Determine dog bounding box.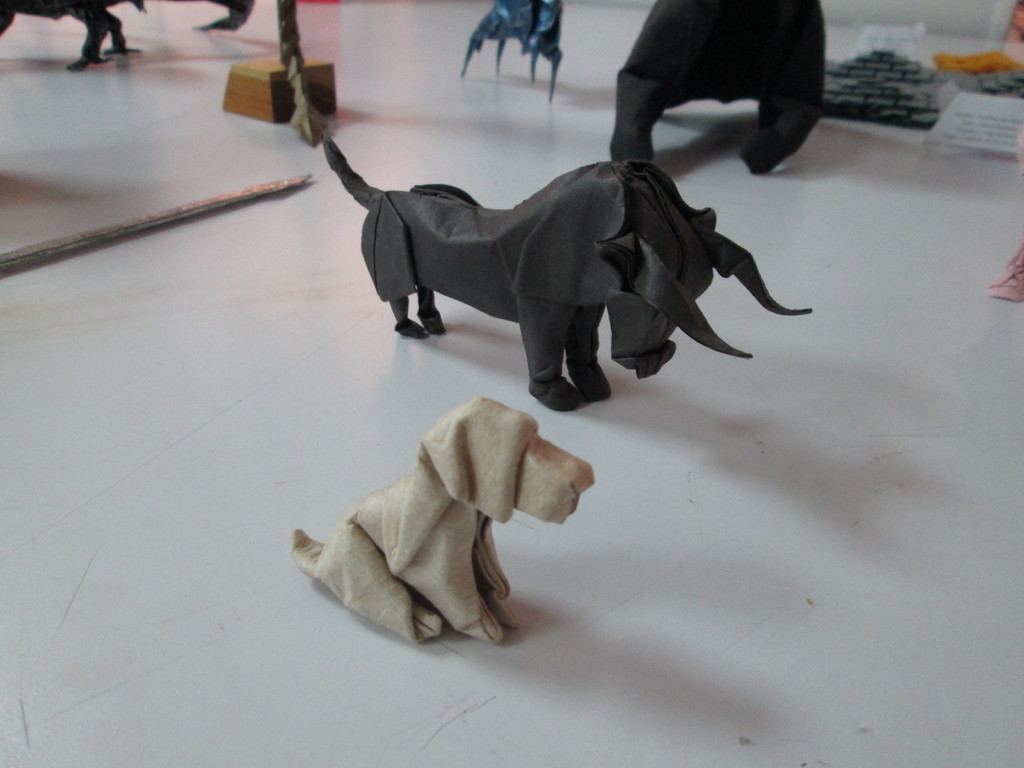
Determined: [left=289, top=399, right=605, bottom=651].
